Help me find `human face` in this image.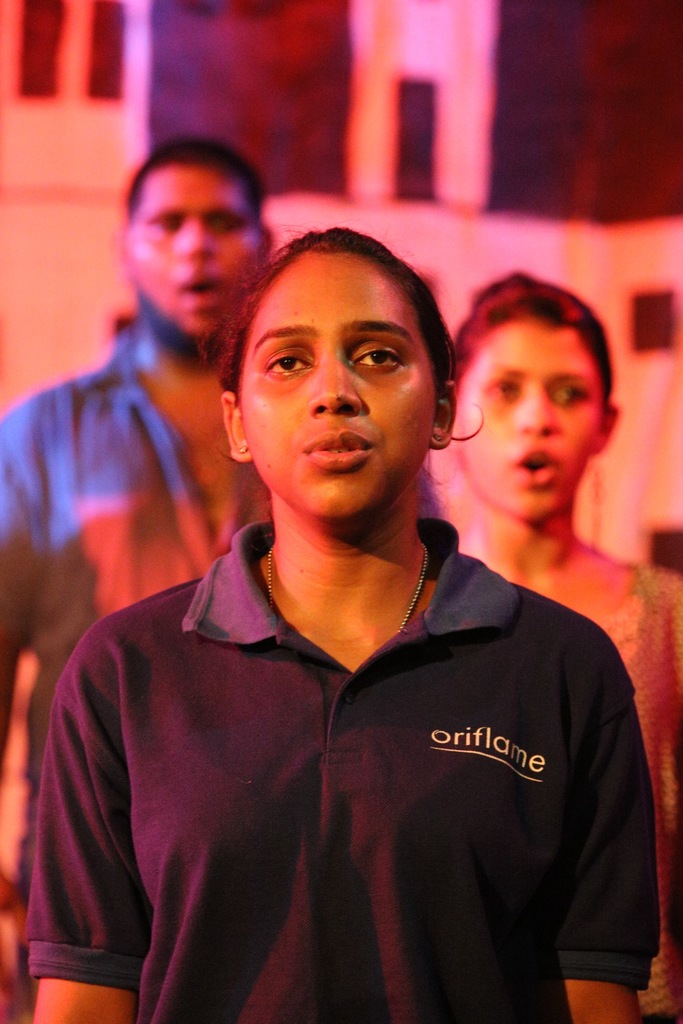
Found it: box=[455, 319, 620, 522].
